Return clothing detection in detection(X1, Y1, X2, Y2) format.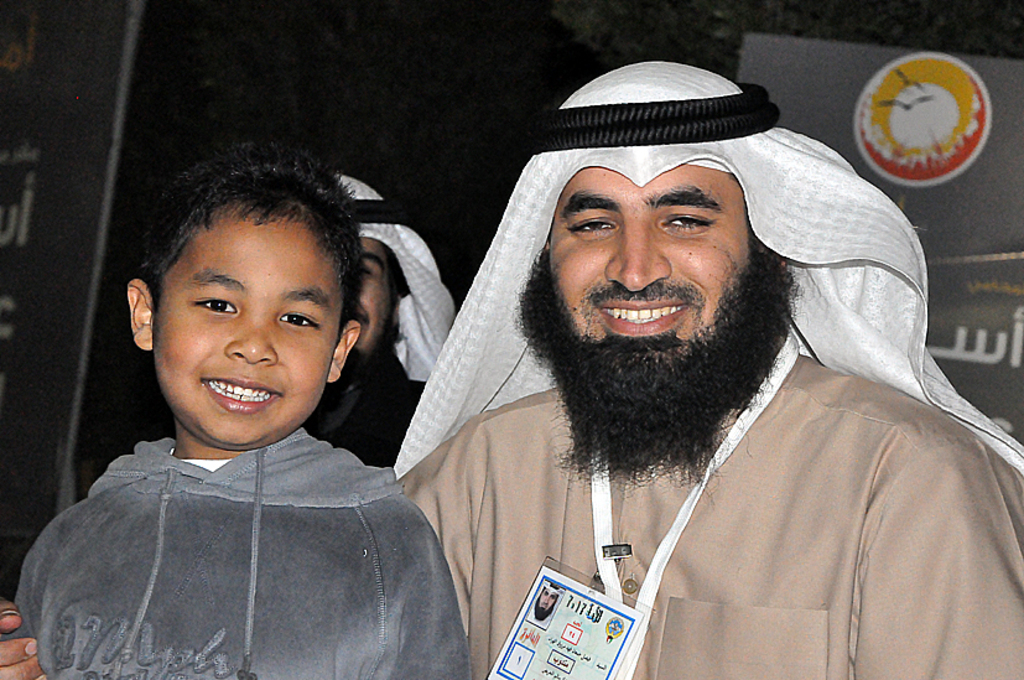
detection(282, 178, 453, 467).
